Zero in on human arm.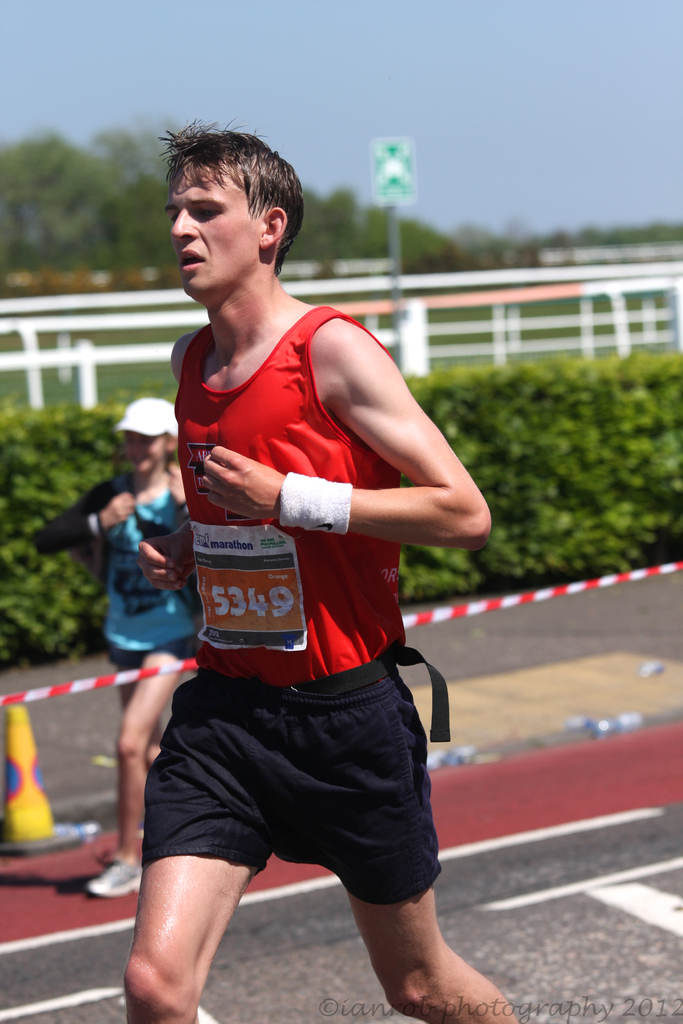
Zeroed in: (200, 323, 501, 557).
